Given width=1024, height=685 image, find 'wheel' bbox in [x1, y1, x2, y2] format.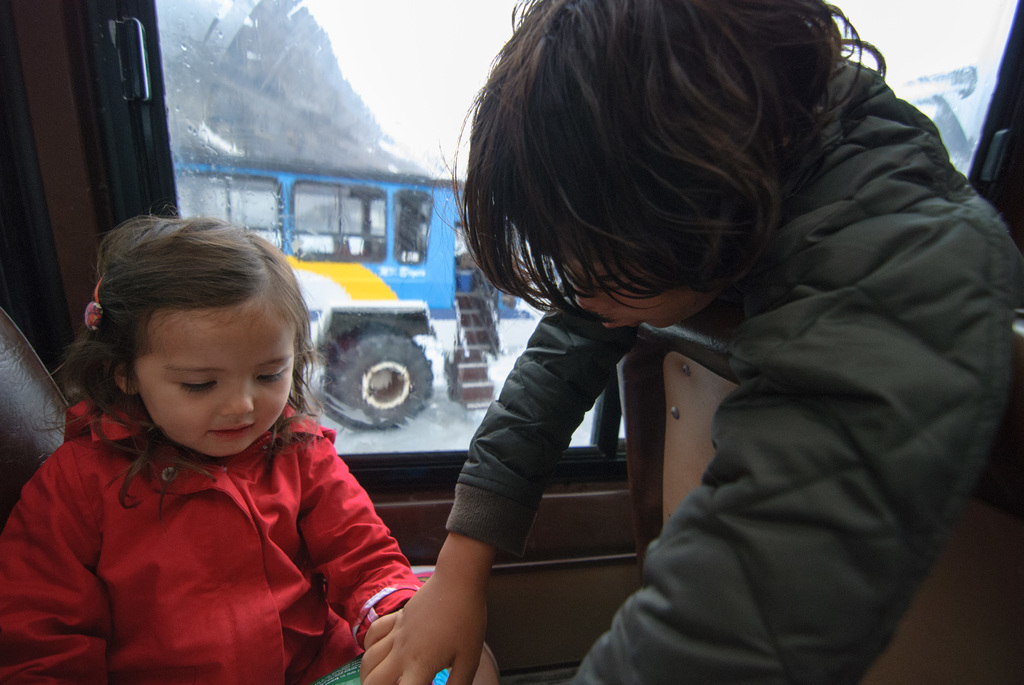
[303, 317, 449, 441].
